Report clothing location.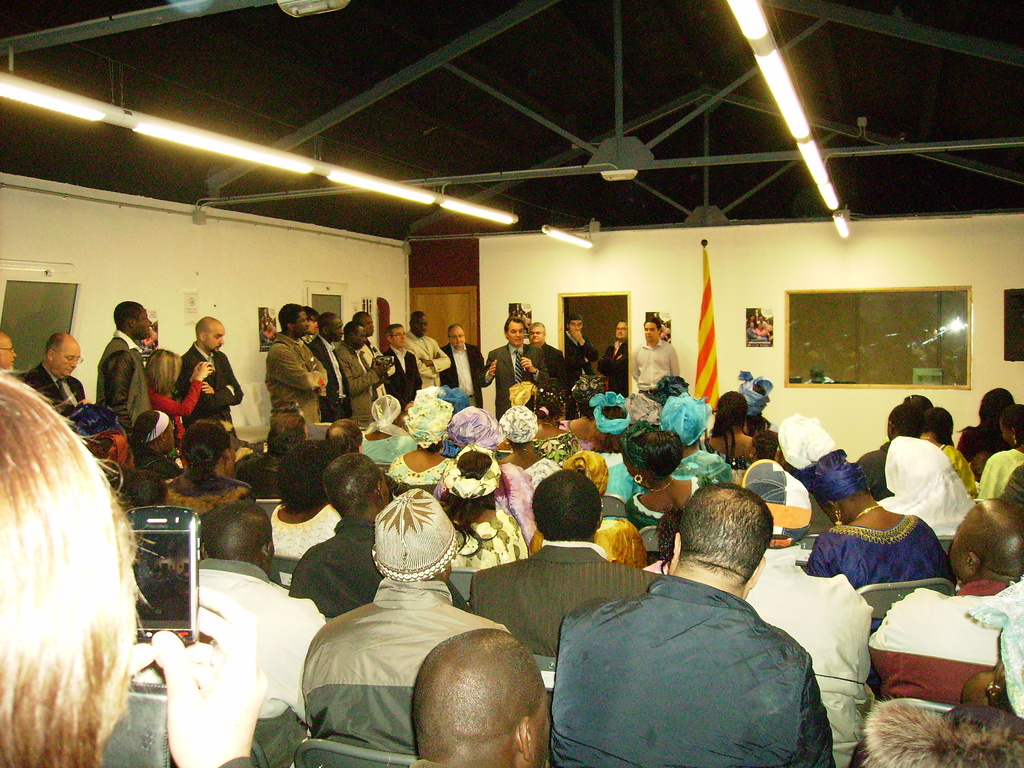
Report: (563,318,594,387).
